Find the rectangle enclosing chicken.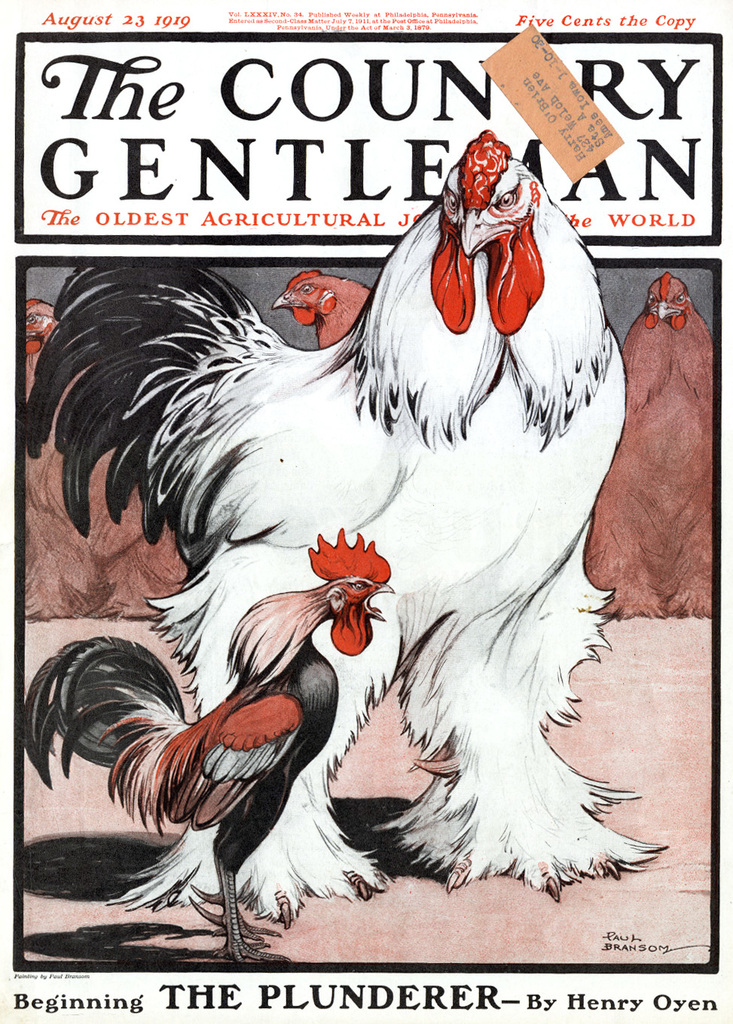
(x1=580, y1=262, x2=719, y2=622).
